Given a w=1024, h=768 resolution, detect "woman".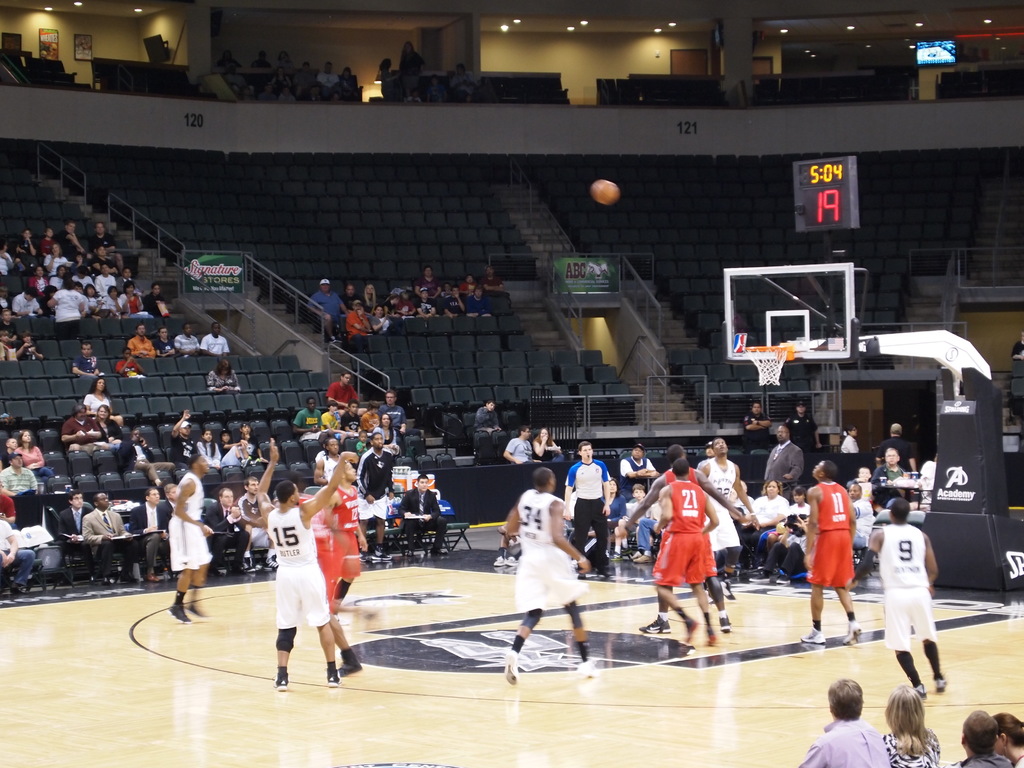
pyautogui.locateOnScreen(370, 413, 401, 463).
